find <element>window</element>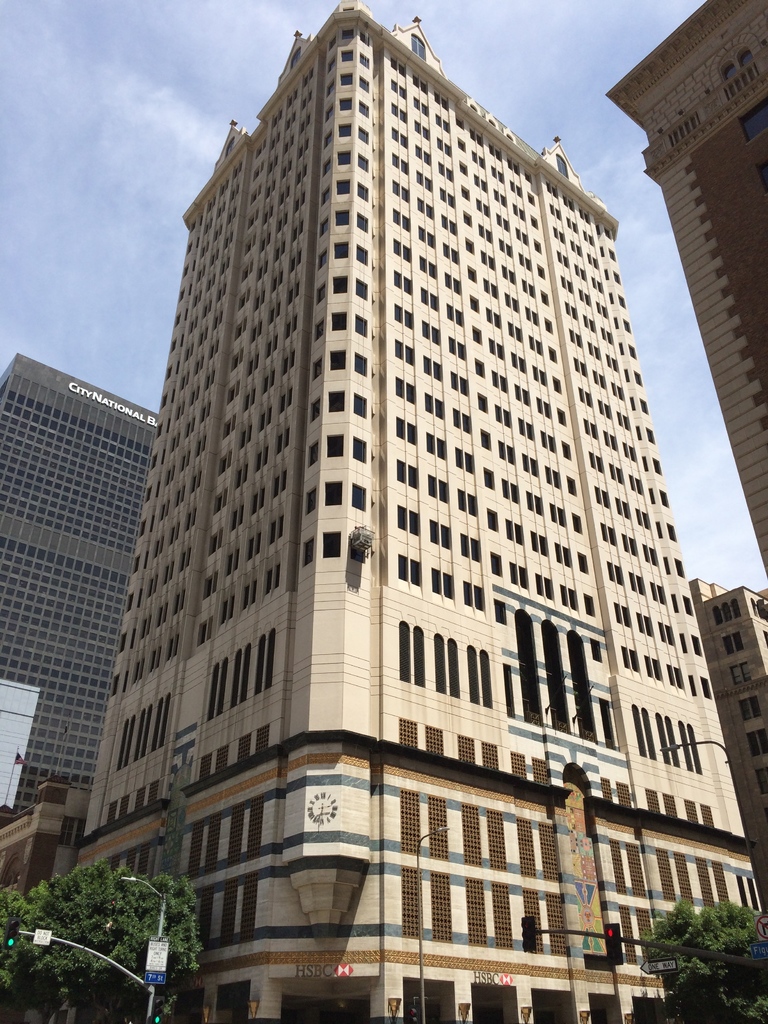
crop(495, 406, 509, 427)
